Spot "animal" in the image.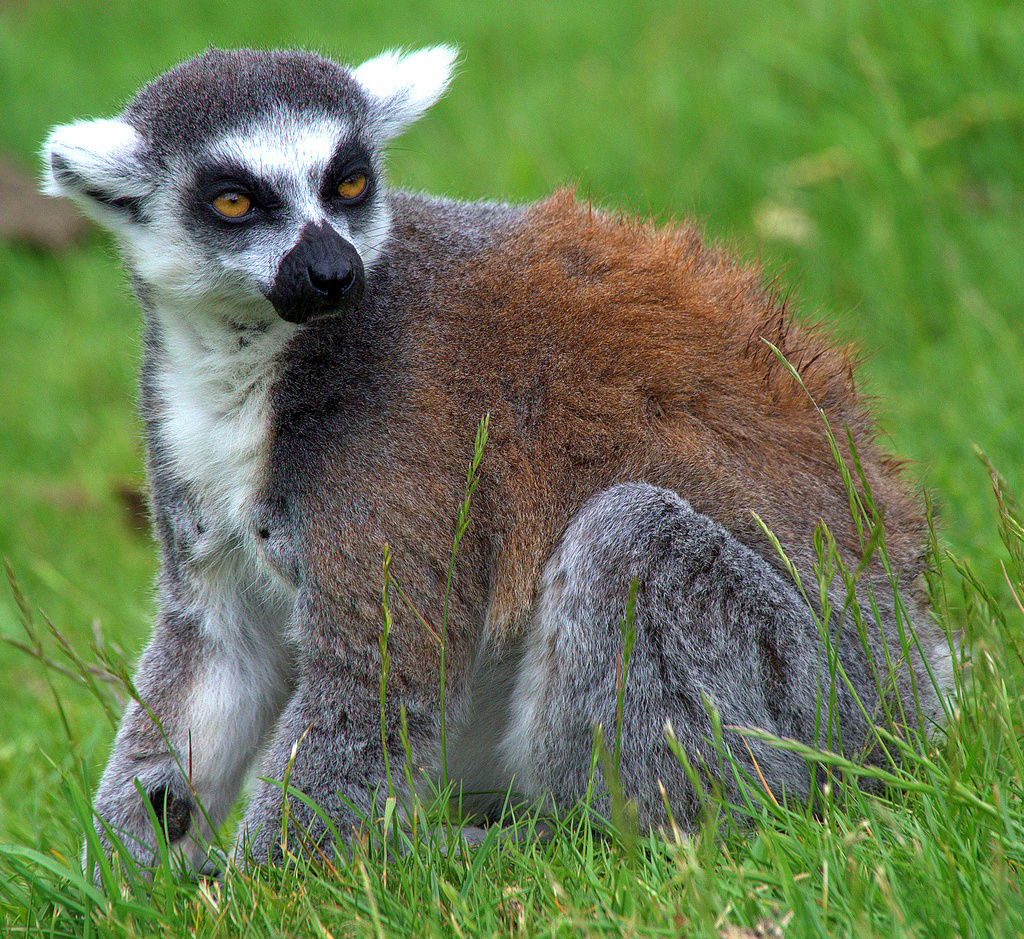
"animal" found at locate(36, 45, 963, 899).
